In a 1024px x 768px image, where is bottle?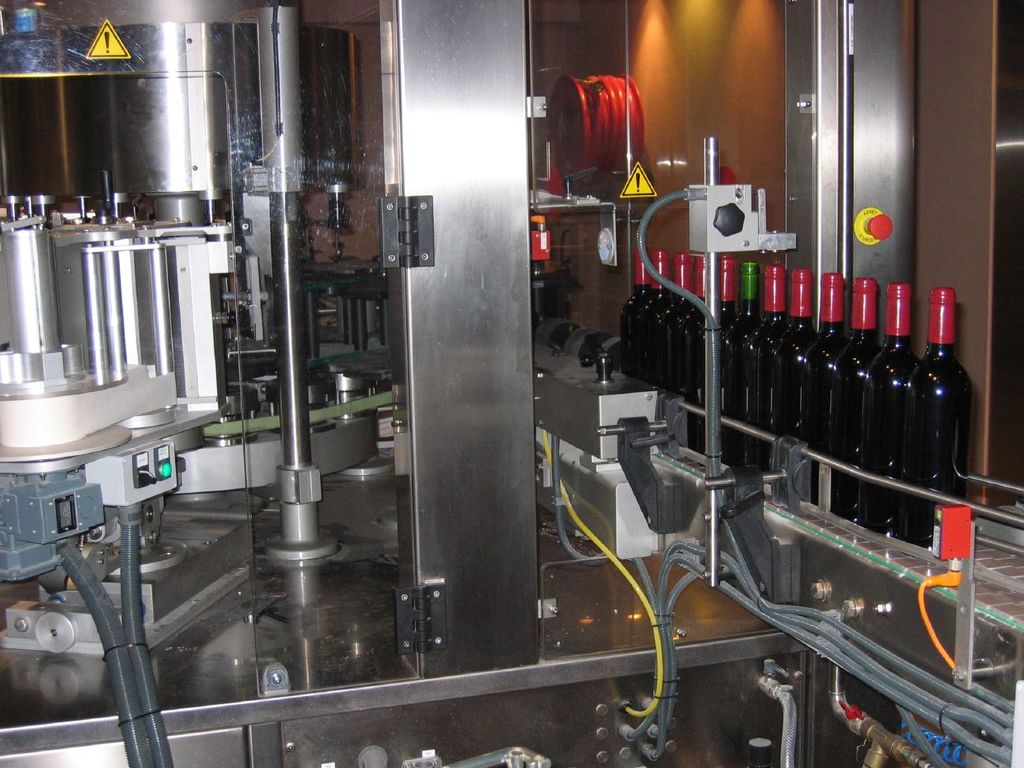
(670, 250, 693, 410).
